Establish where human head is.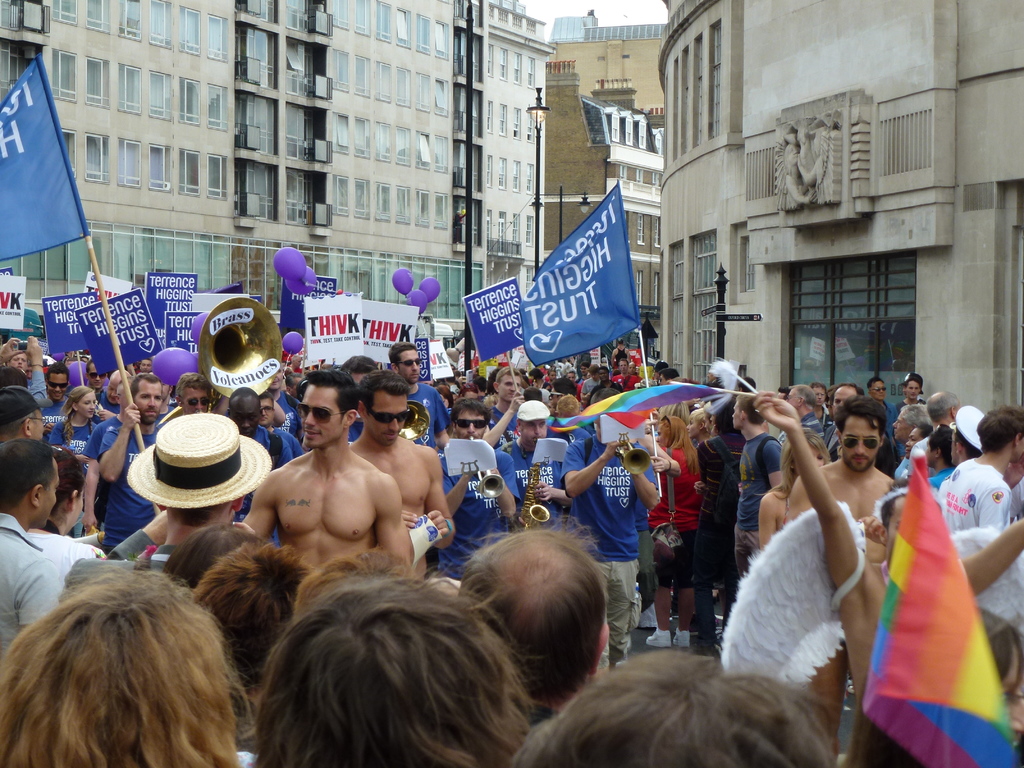
Established at l=390, t=339, r=422, b=384.
